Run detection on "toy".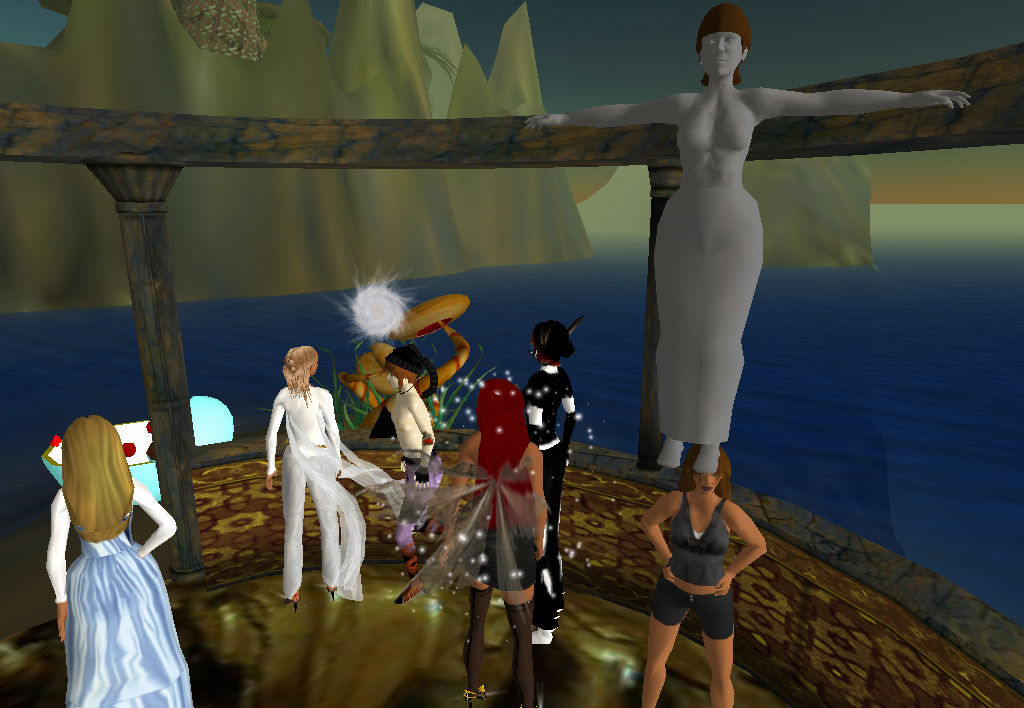
Result: {"left": 266, "top": 342, "right": 391, "bottom": 611}.
